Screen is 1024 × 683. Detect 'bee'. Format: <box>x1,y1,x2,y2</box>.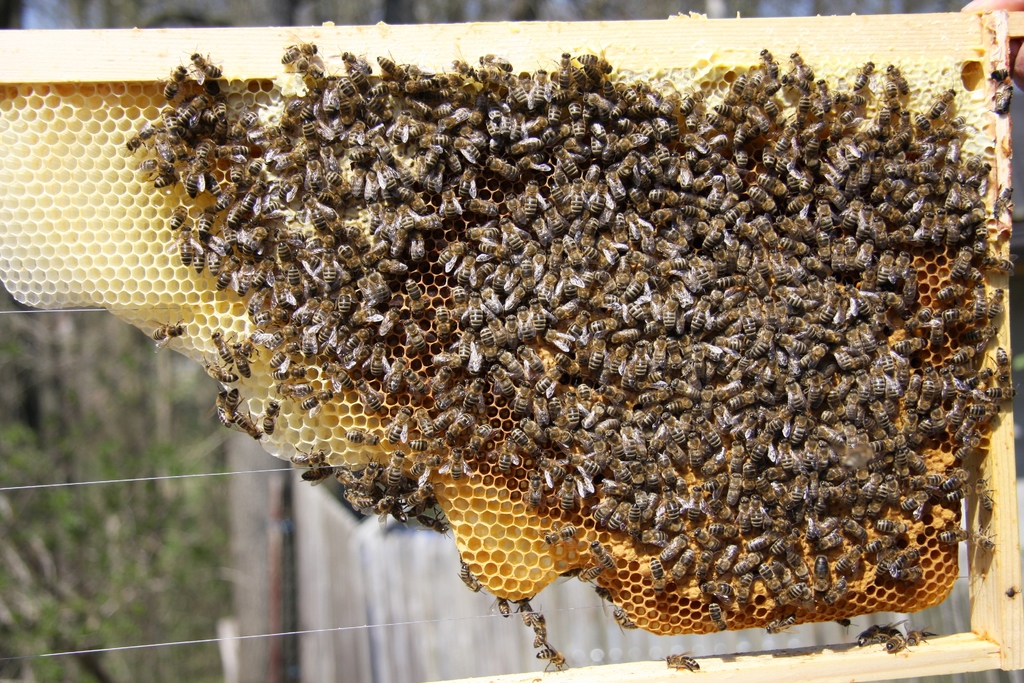
<box>603,77,619,103</box>.
